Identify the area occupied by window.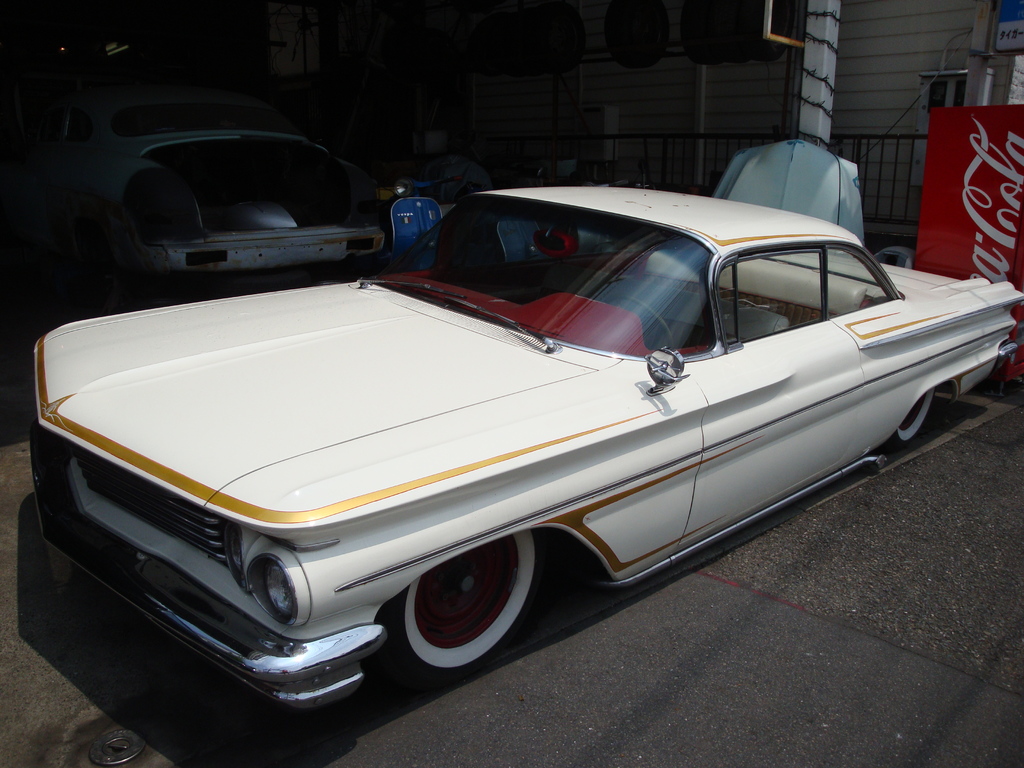
Area: select_region(923, 77, 963, 127).
